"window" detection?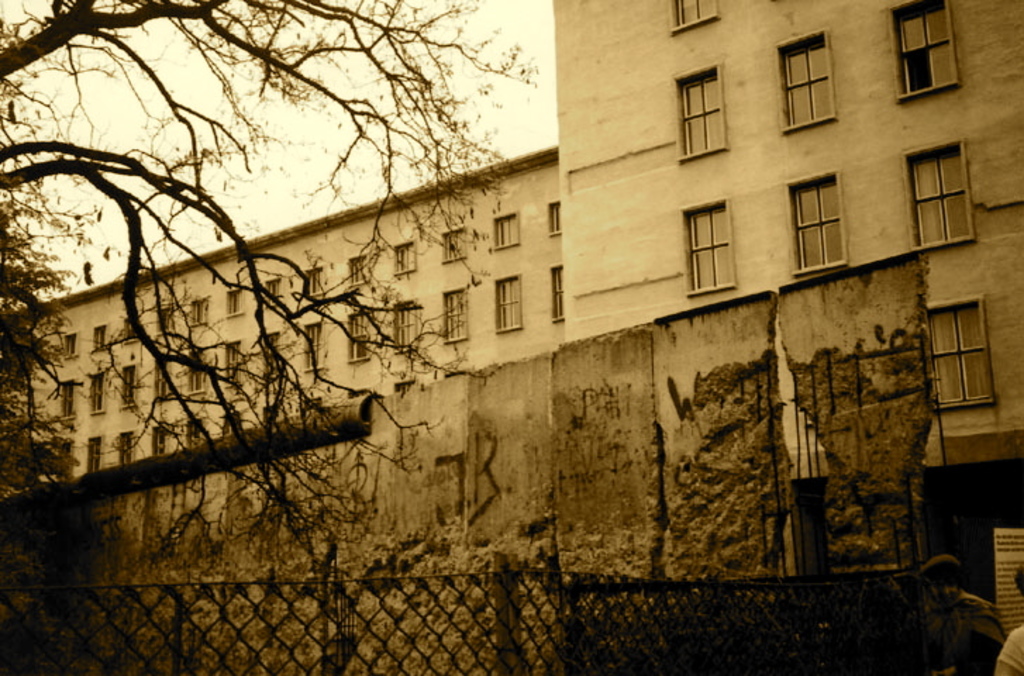
rect(114, 355, 142, 413)
